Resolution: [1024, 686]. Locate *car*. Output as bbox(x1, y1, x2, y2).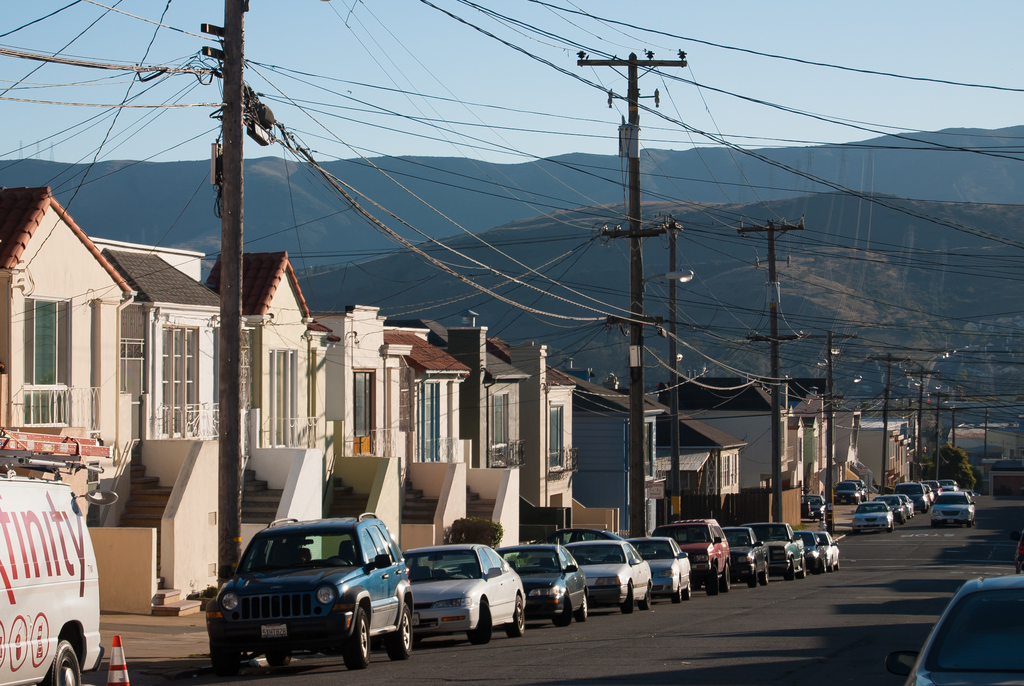
bbox(1011, 528, 1023, 573).
